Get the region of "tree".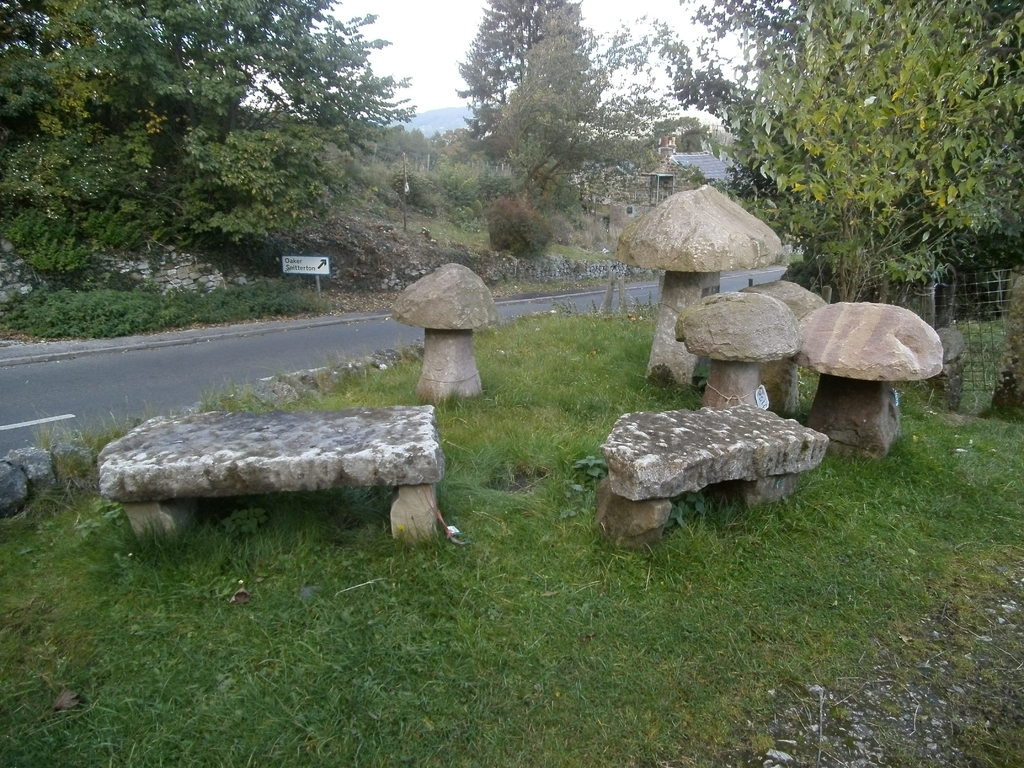
bbox=[0, 0, 422, 258].
